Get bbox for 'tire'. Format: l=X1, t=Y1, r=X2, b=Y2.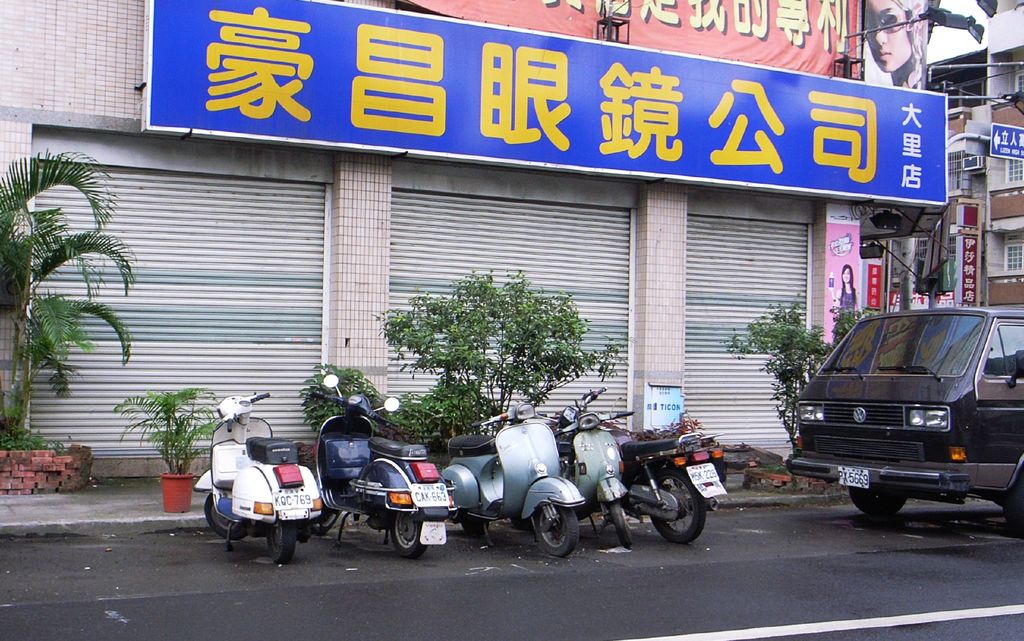
l=533, t=502, r=580, b=560.
